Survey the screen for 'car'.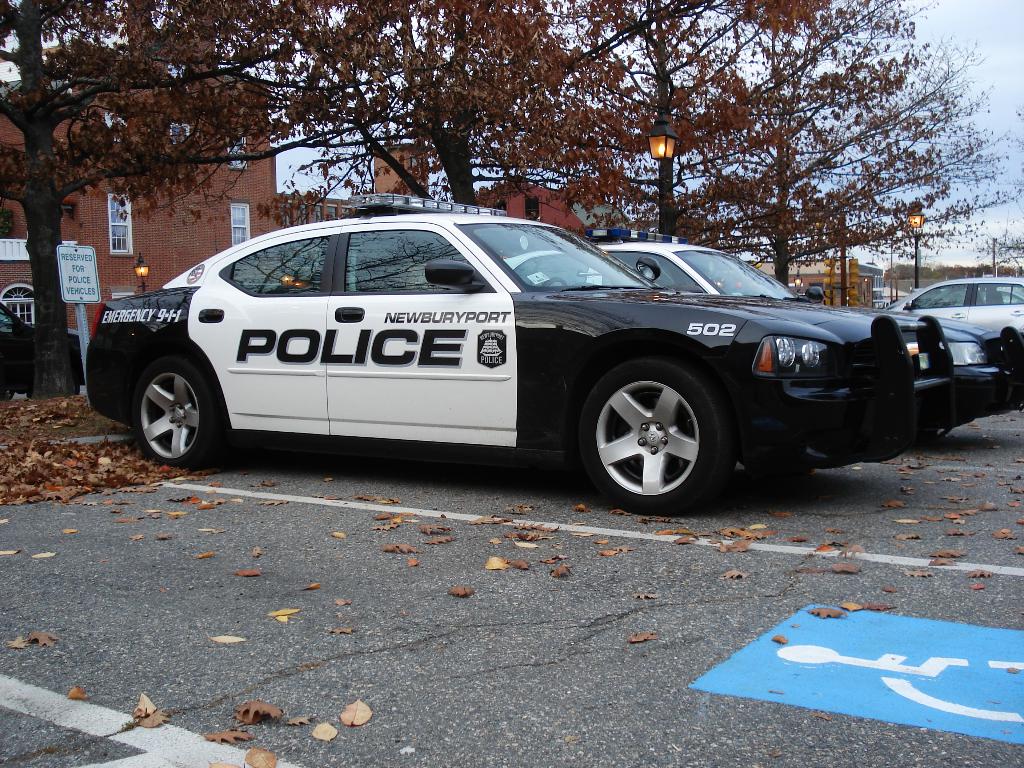
Survey found: region(0, 303, 81, 396).
